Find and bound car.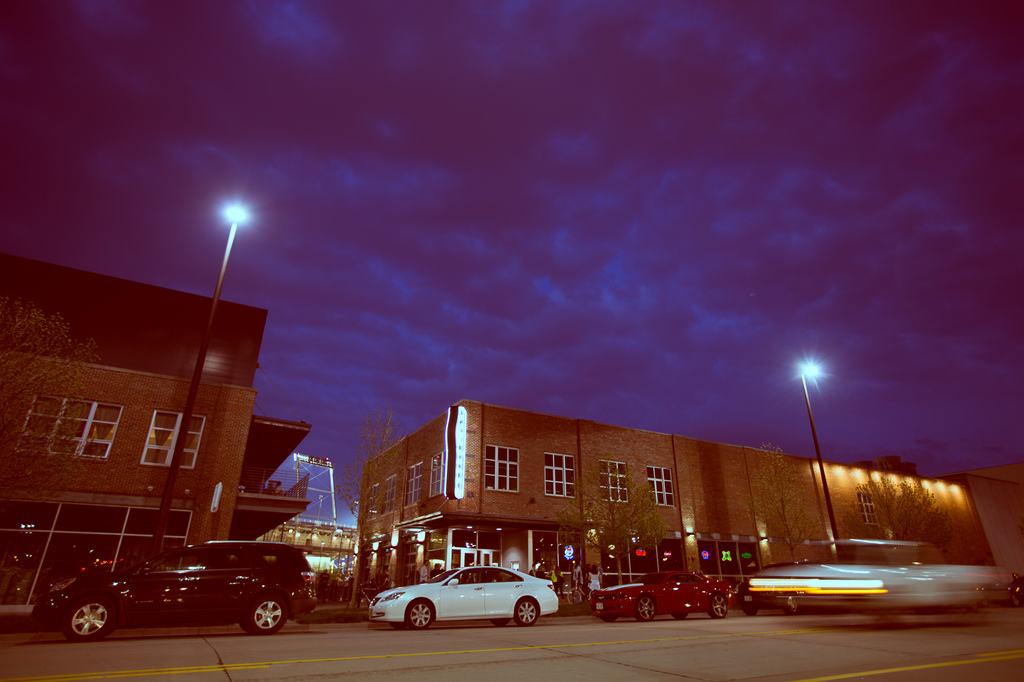
Bound: (369,564,559,626).
